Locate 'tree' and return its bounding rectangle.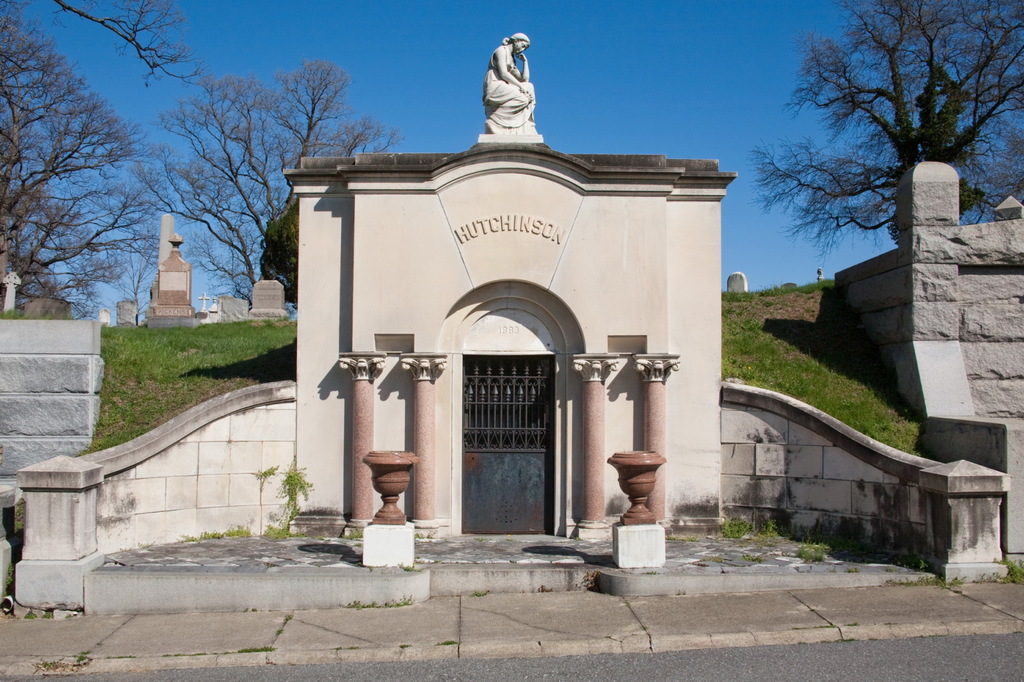
bbox=[0, 5, 164, 319].
